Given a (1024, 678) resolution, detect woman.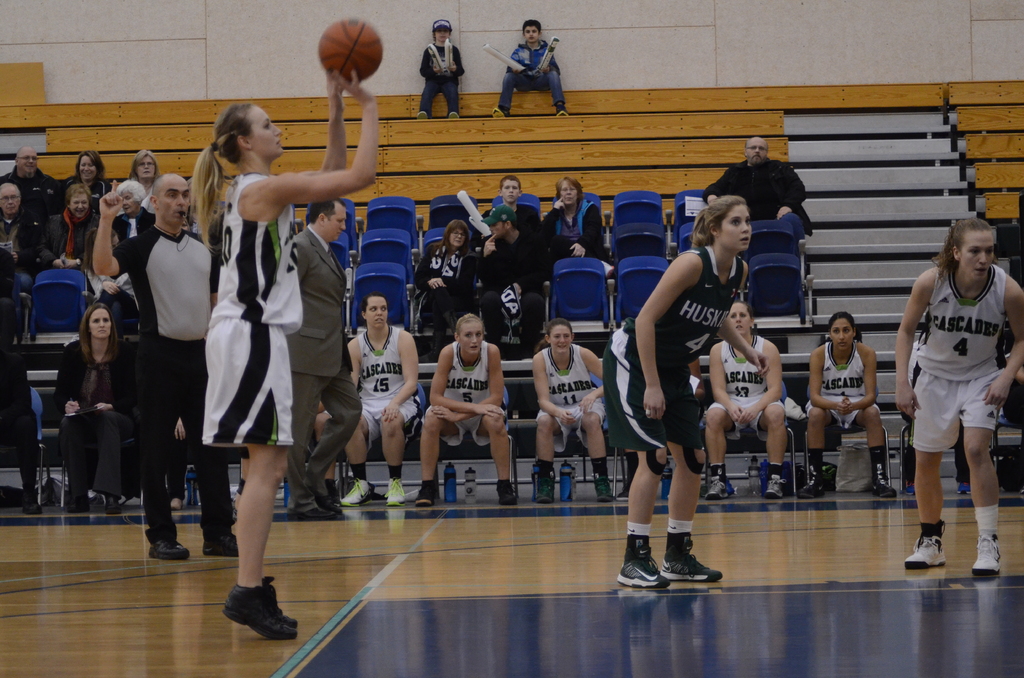
crop(415, 220, 497, 338).
